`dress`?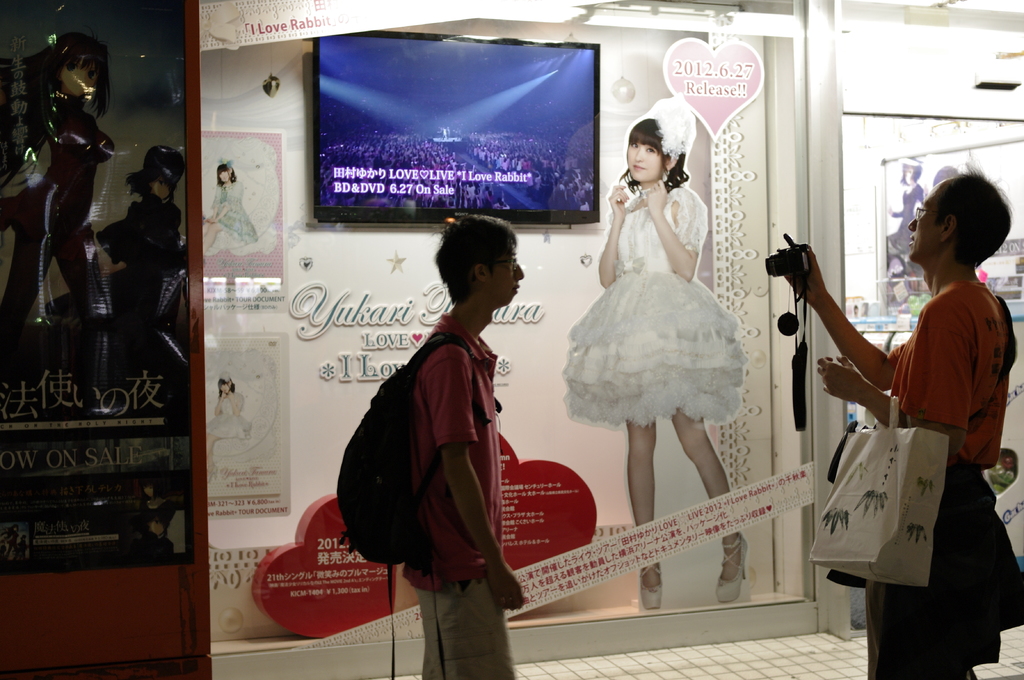
bbox=[565, 173, 753, 444]
